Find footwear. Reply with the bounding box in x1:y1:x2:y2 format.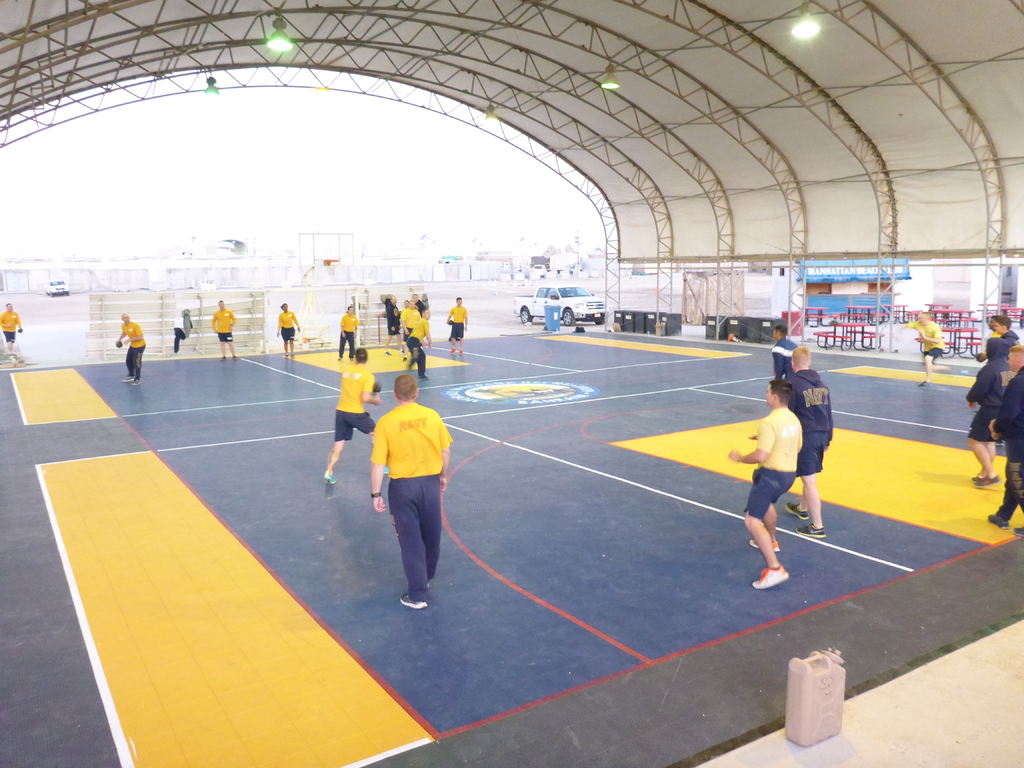
119:374:134:383.
